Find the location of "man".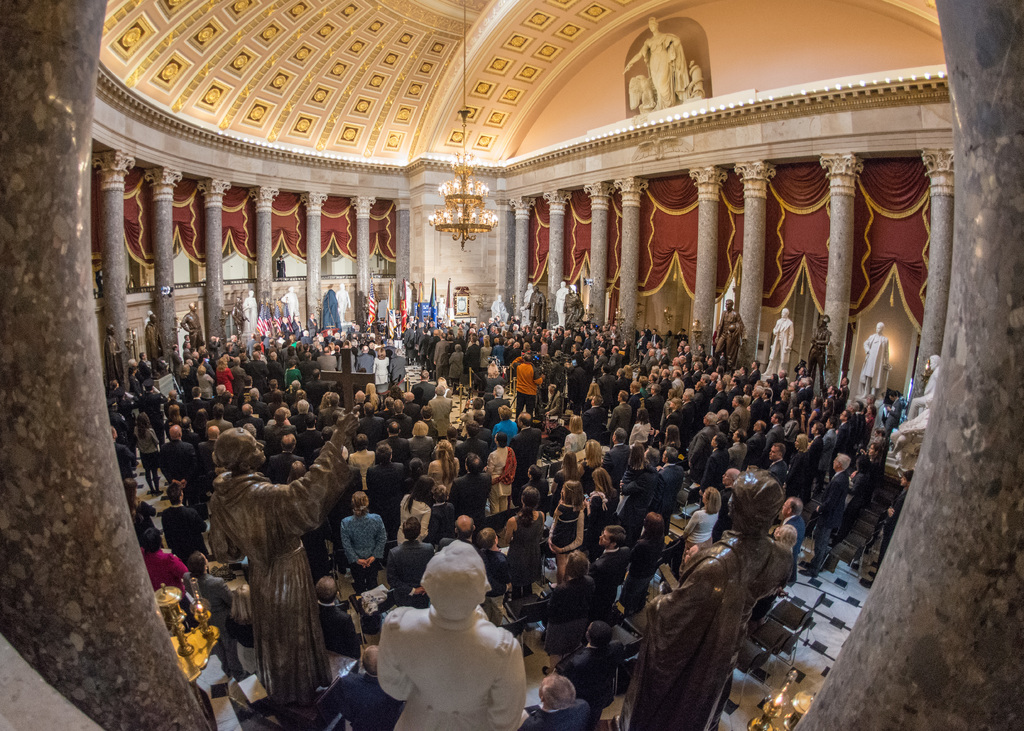
Location: bbox=[529, 335, 547, 353].
